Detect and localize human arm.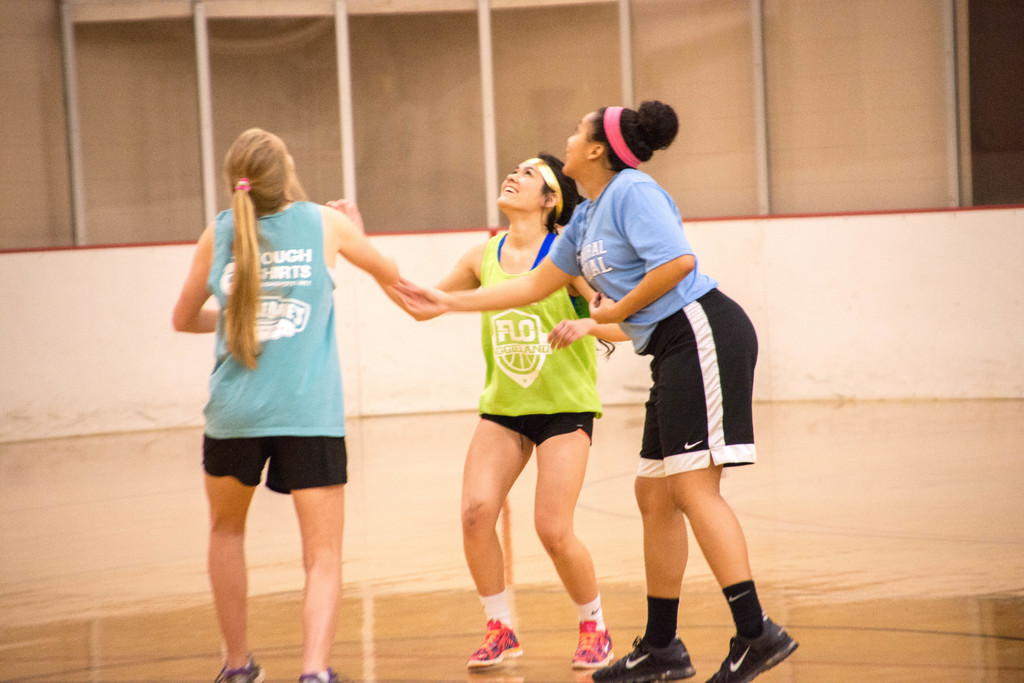
Localized at crop(390, 214, 578, 332).
